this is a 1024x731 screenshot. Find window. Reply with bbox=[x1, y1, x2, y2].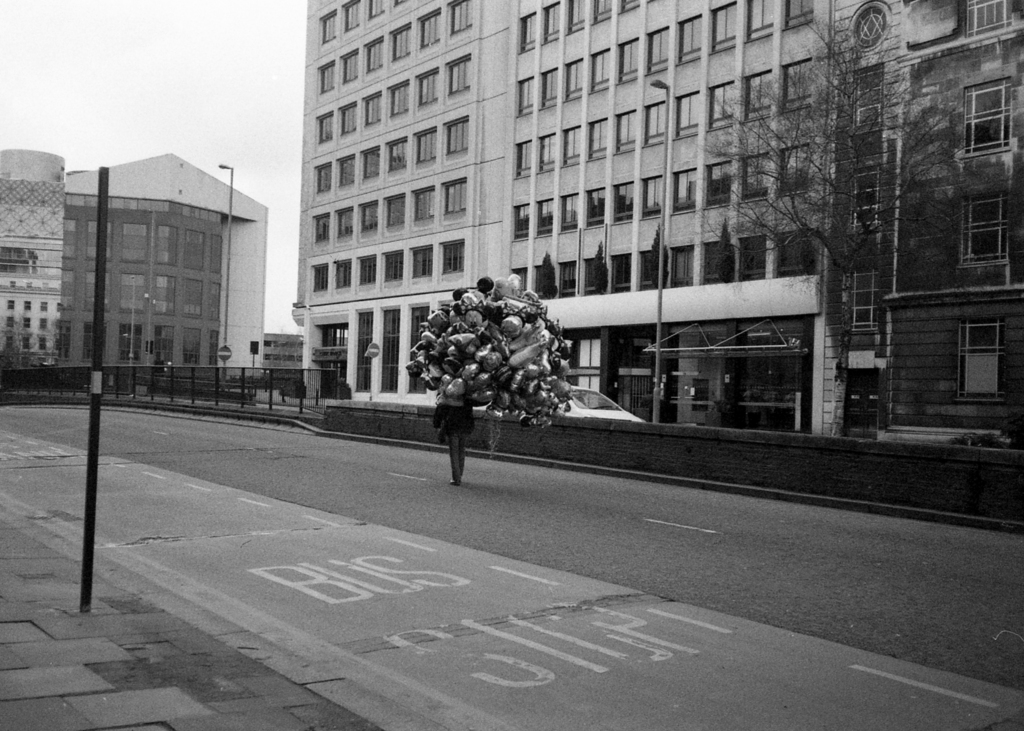
bbox=[313, 112, 334, 142].
